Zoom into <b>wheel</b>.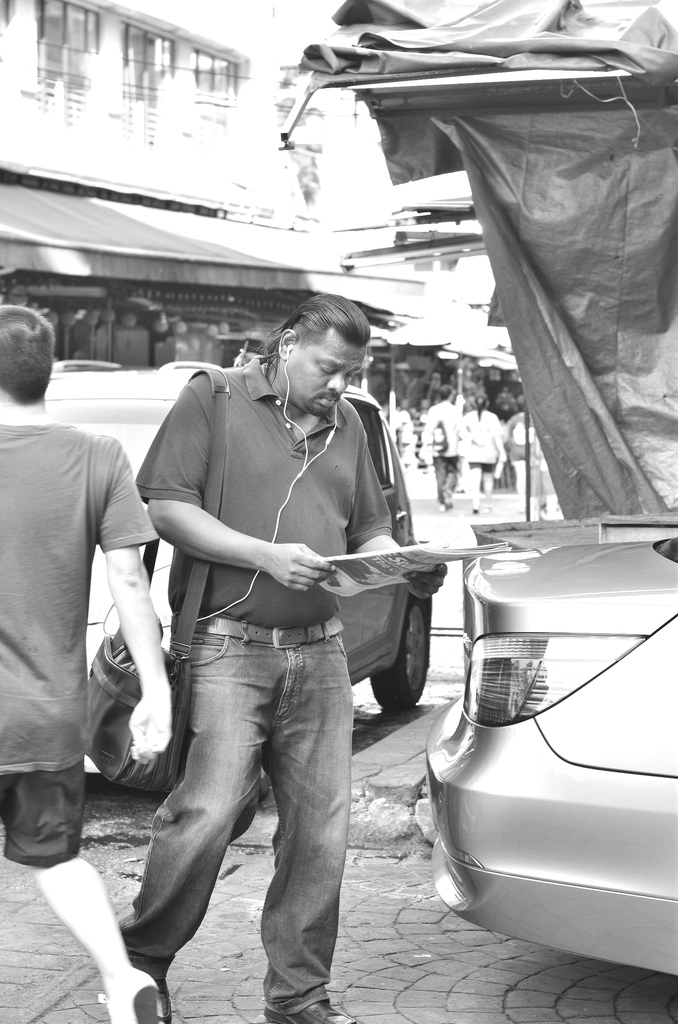
Zoom target: 387, 582, 439, 703.
